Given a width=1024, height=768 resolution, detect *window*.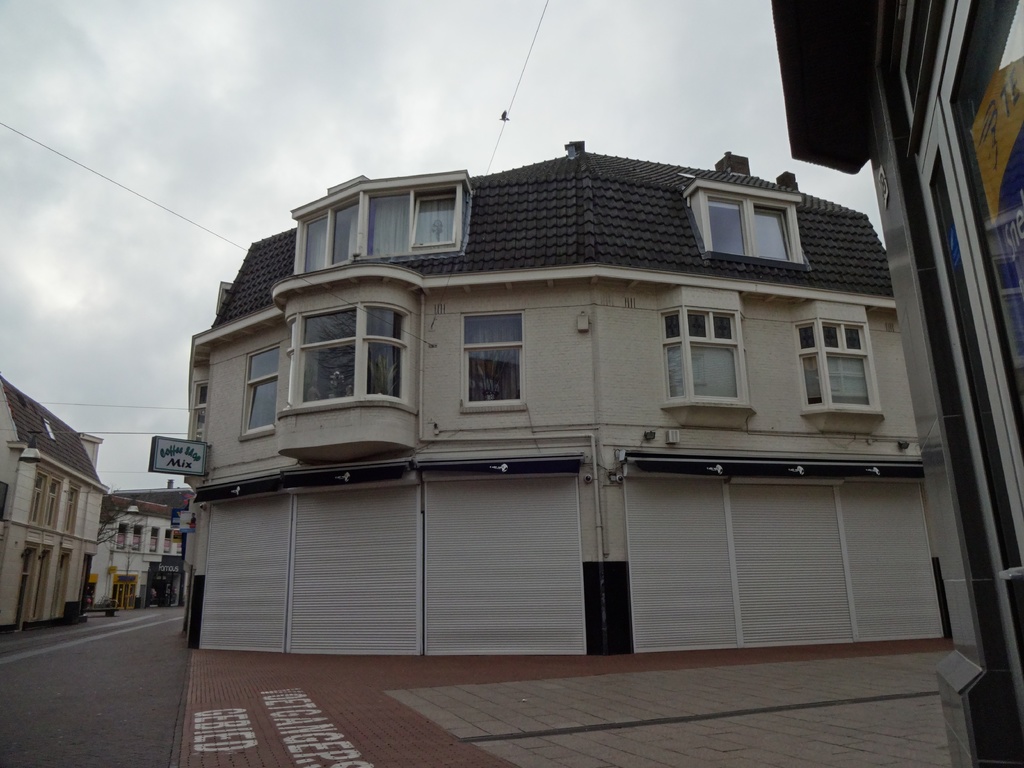
<box>298,209,355,273</box>.
